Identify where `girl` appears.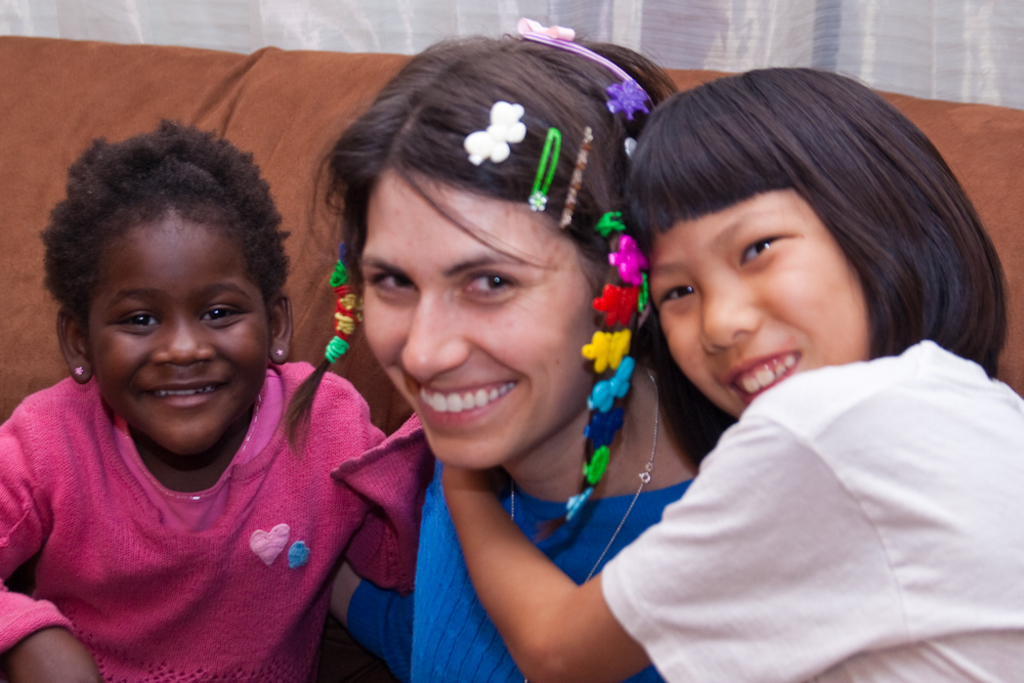
Appears at [left=0, top=121, right=436, bottom=682].
